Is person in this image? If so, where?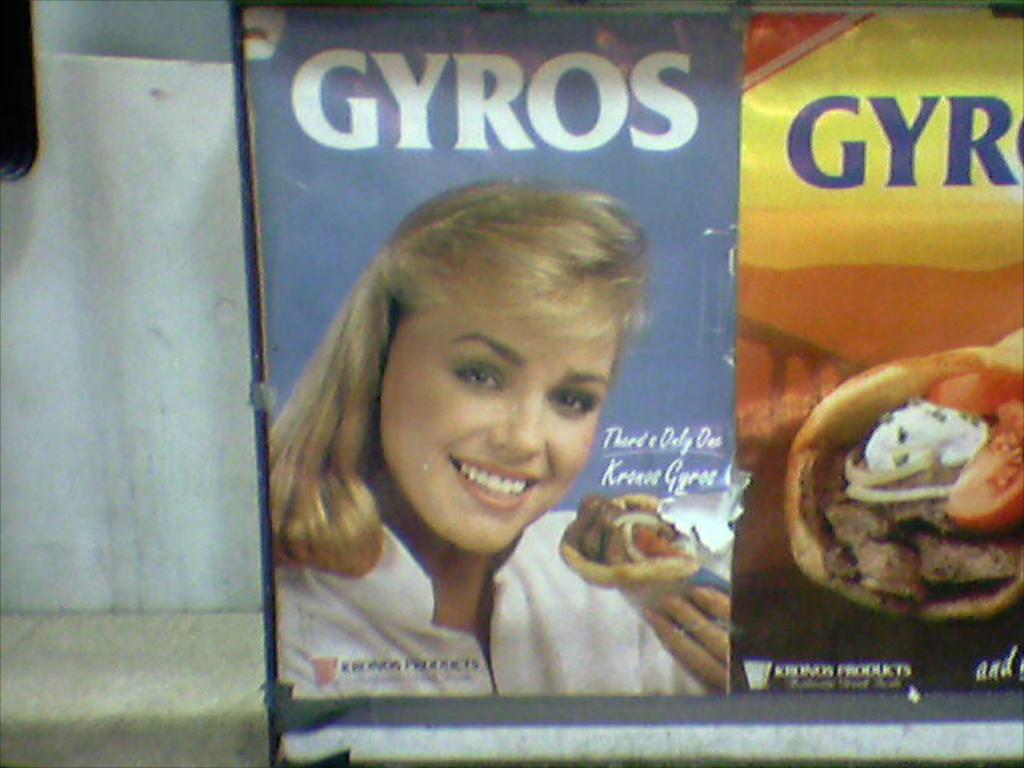
Yes, at l=290, t=218, r=738, b=754.
